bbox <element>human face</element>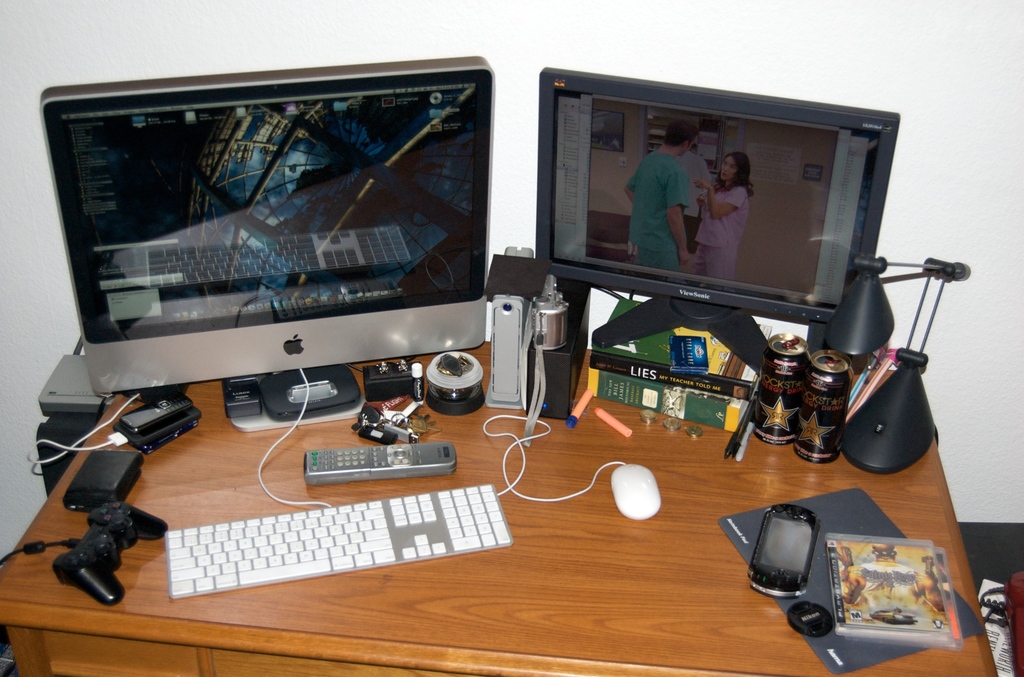
bbox=[717, 156, 738, 185]
